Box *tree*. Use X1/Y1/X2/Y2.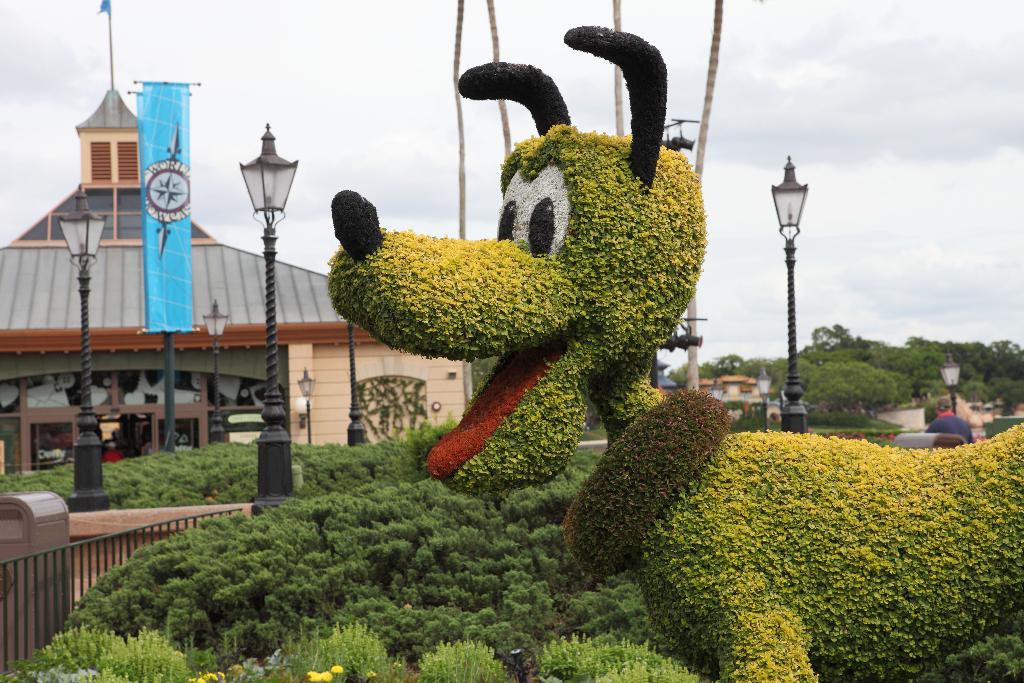
317/12/1023/682.
